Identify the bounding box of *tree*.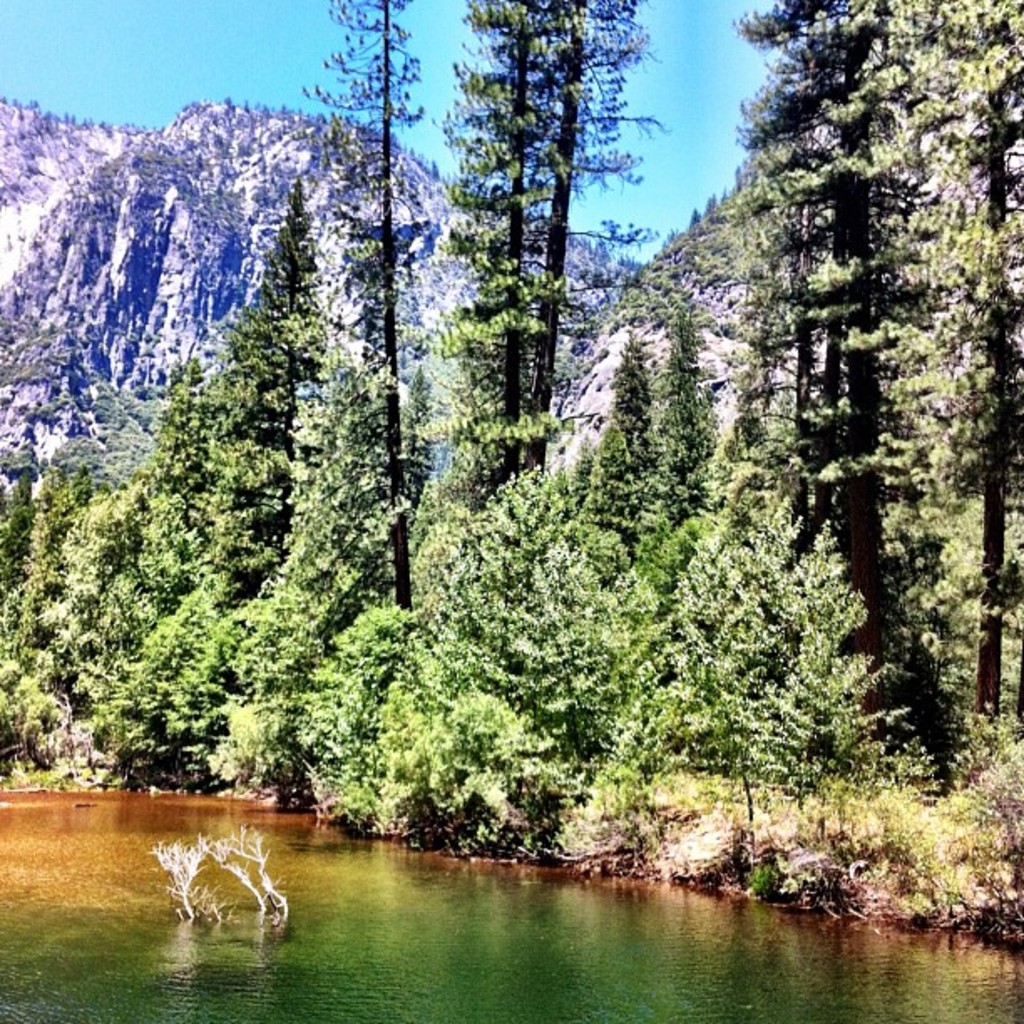
l=141, t=182, r=326, b=750.
